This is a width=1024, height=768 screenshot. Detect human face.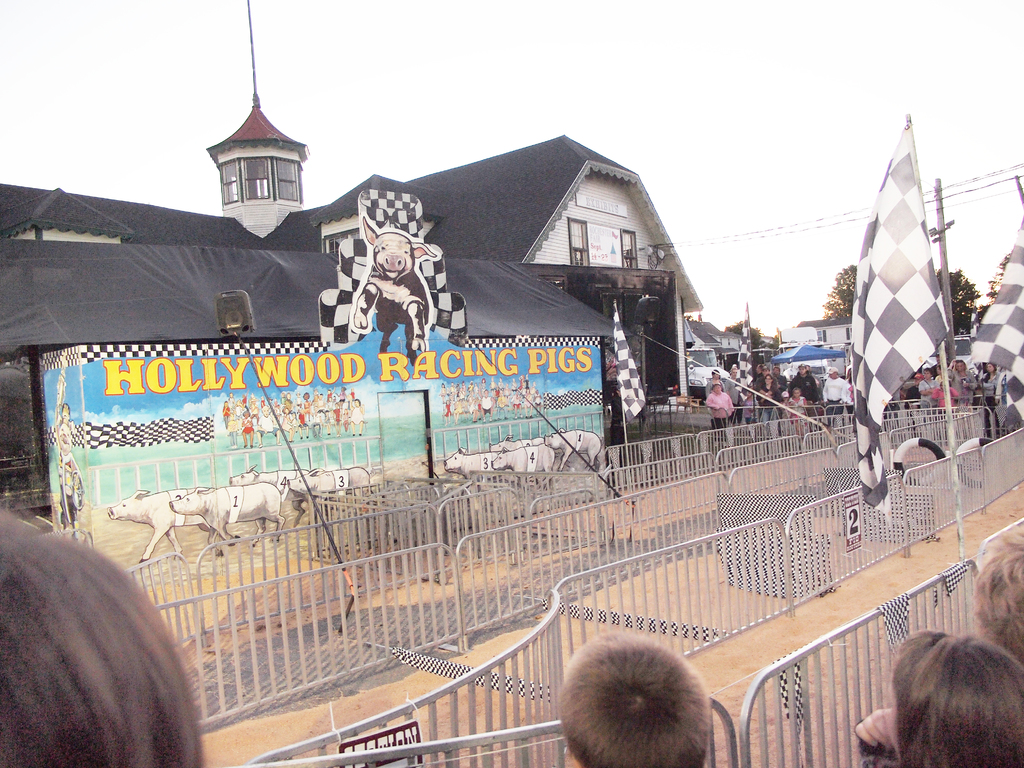
x1=882, y1=669, x2=899, y2=750.
